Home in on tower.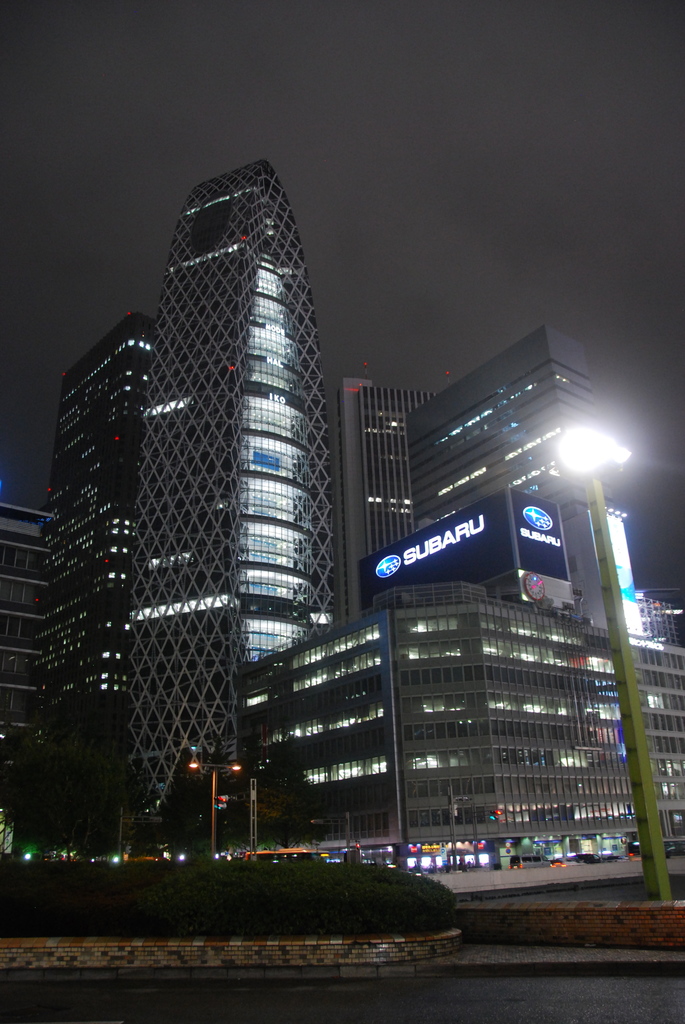
Homed in at pyautogui.locateOnScreen(63, 127, 381, 738).
